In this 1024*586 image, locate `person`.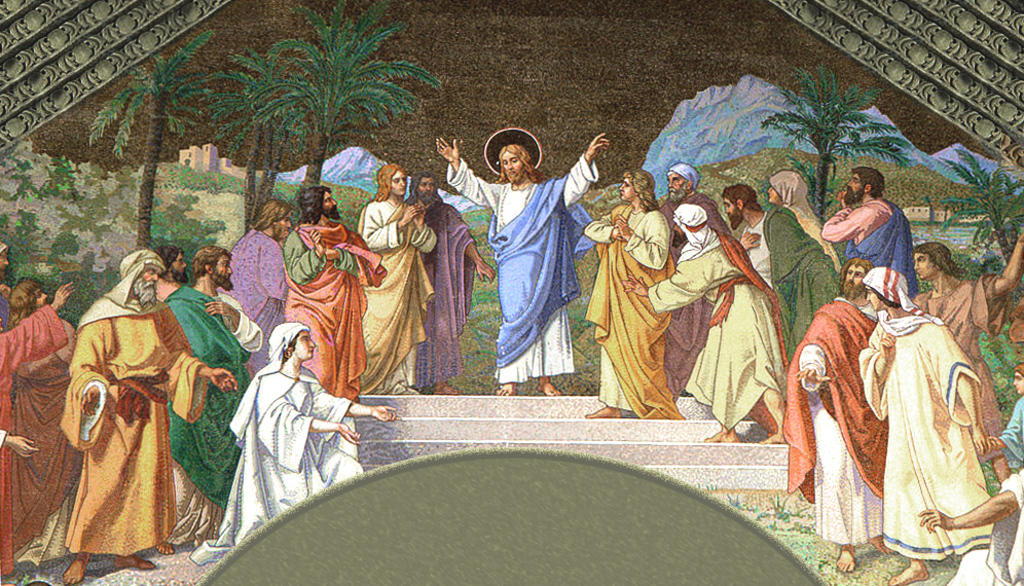
Bounding box: rect(172, 267, 241, 546).
